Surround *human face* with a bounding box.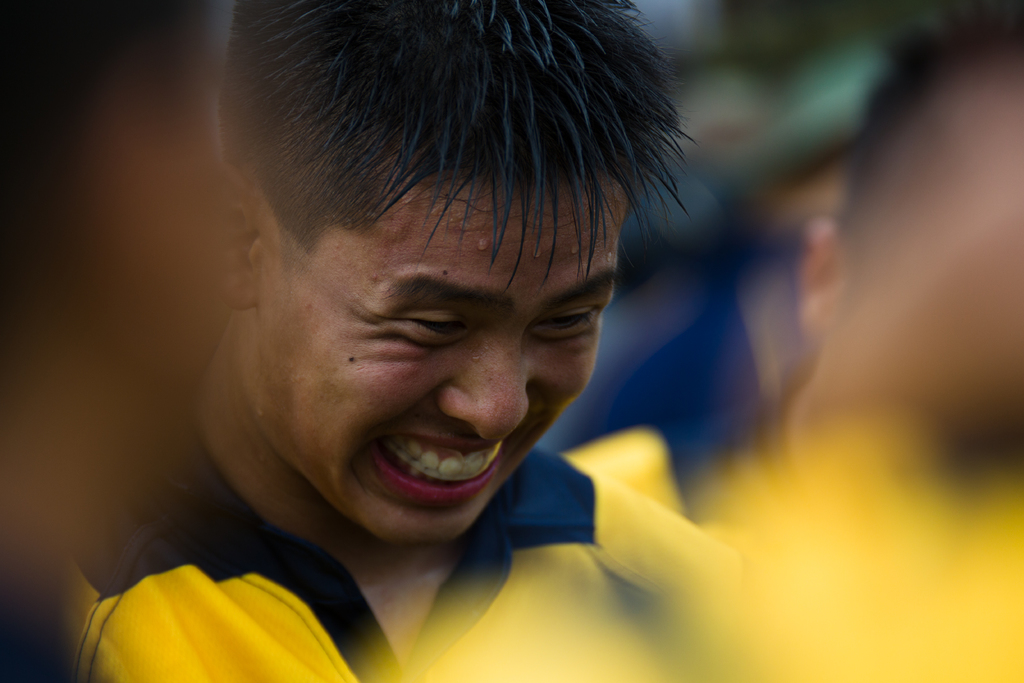
269/179/627/547.
